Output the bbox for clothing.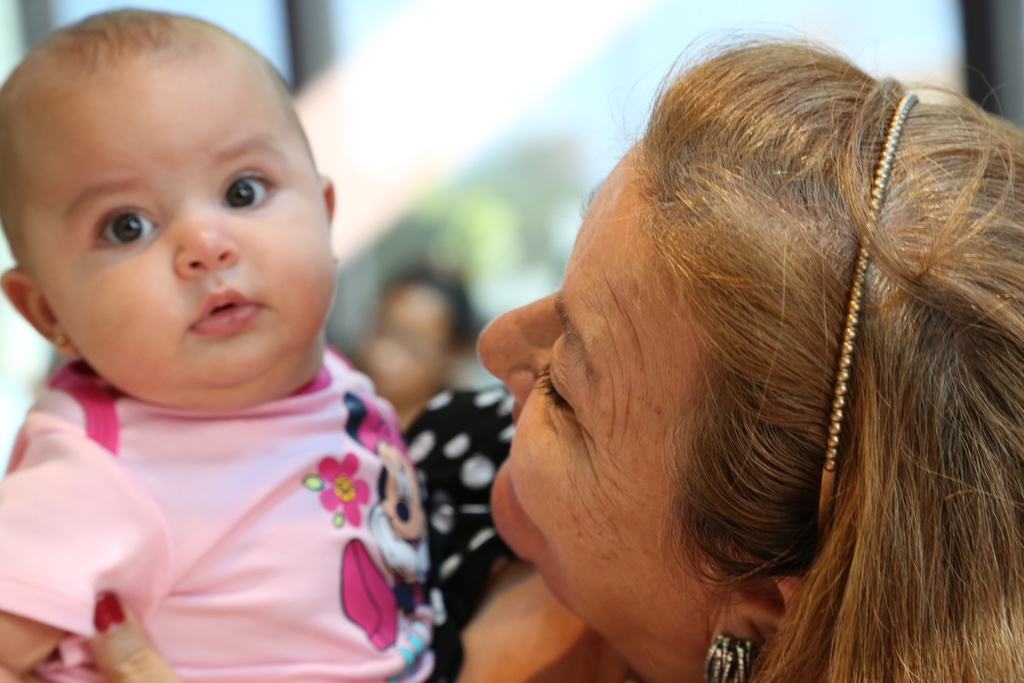
box=[399, 386, 548, 682].
